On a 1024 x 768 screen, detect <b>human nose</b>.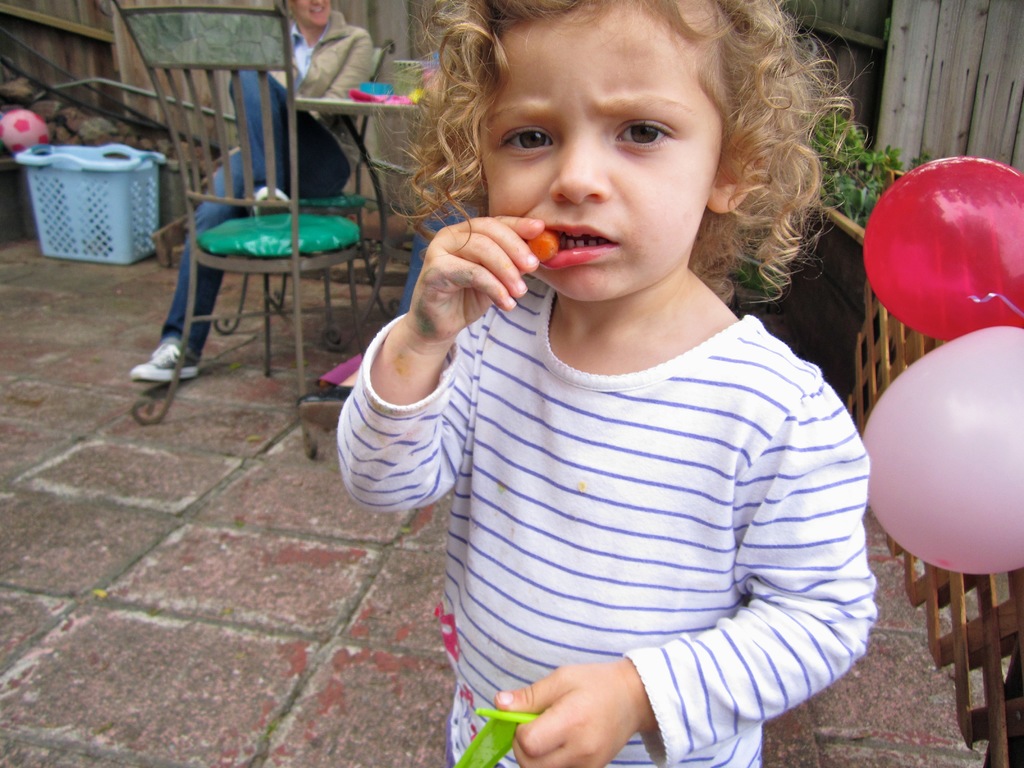
bbox=(550, 138, 614, 204).
